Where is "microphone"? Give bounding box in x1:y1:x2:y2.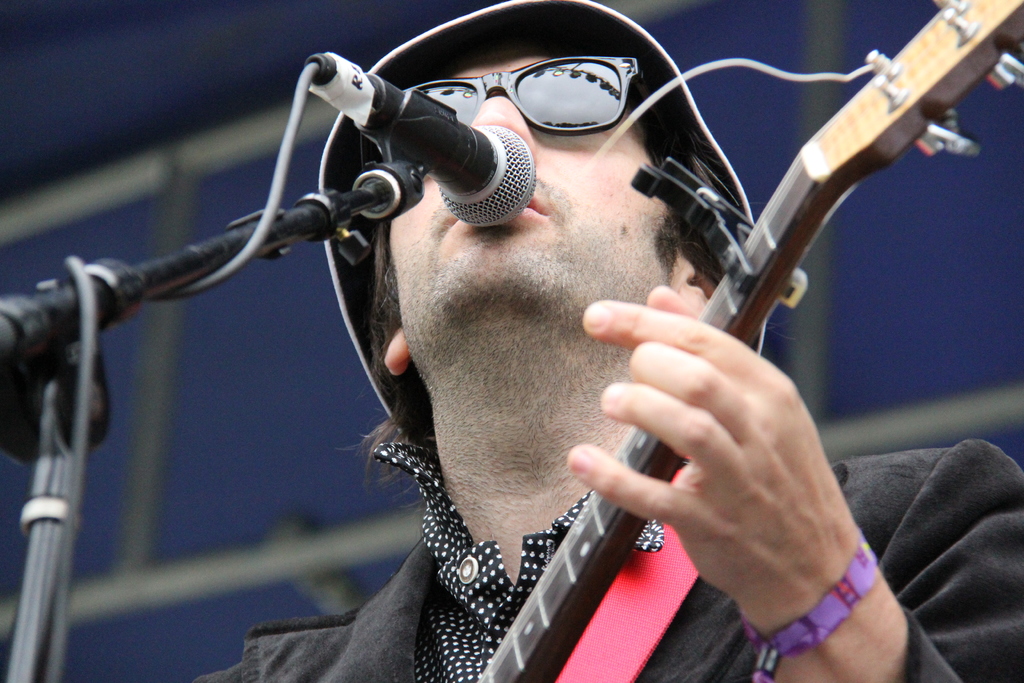
278:42:539:247.
